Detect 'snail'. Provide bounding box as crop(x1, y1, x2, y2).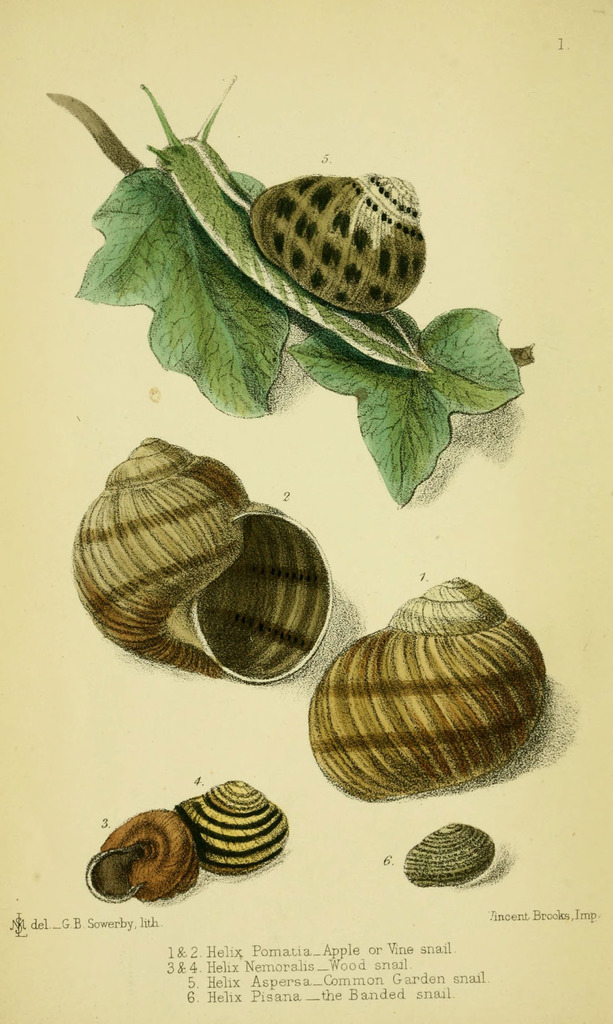
crop(309, 562, 551, 798).
